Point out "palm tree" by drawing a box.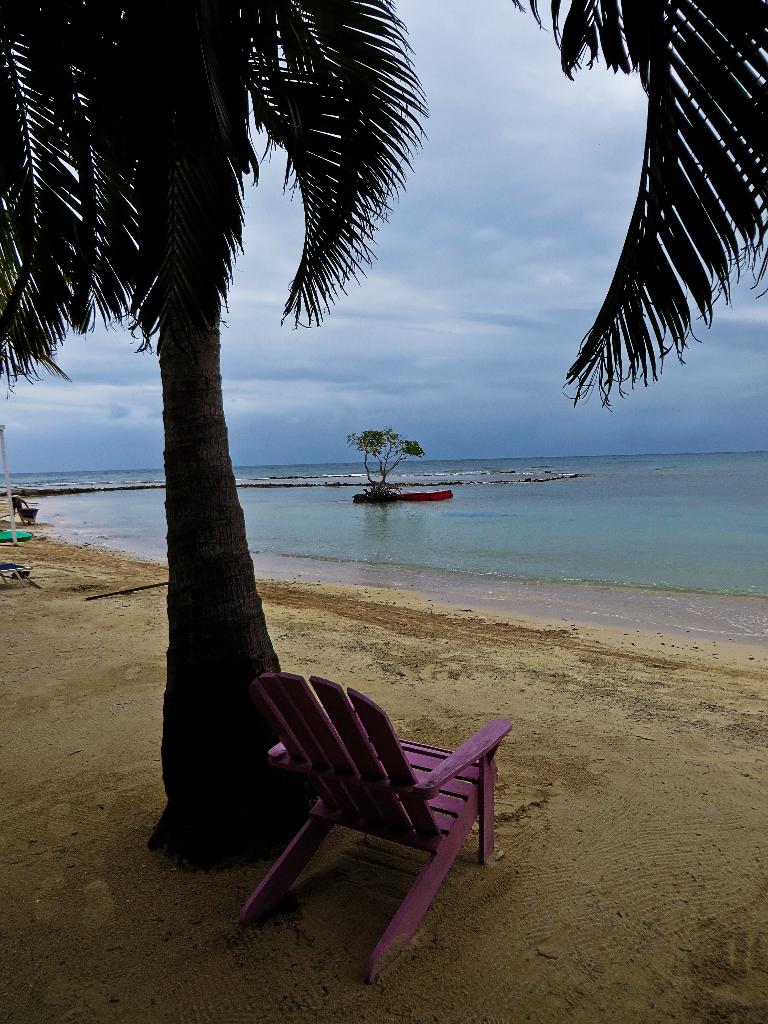
(x1=0, y1=0, x2=767, y2=868).
